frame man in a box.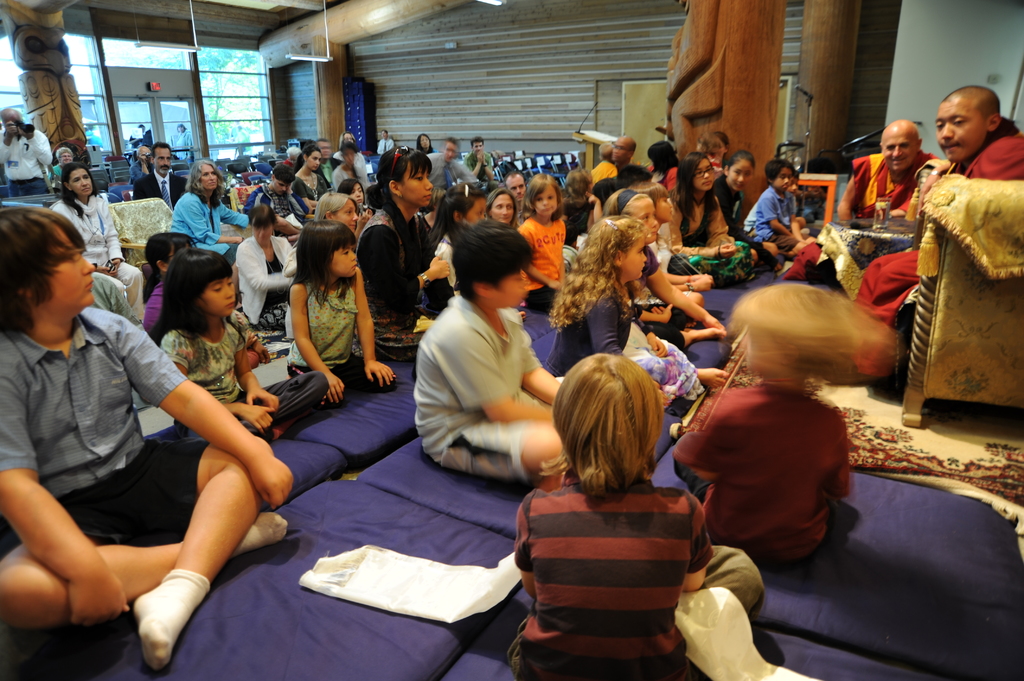
bbox(244, 162, 314, 233).
